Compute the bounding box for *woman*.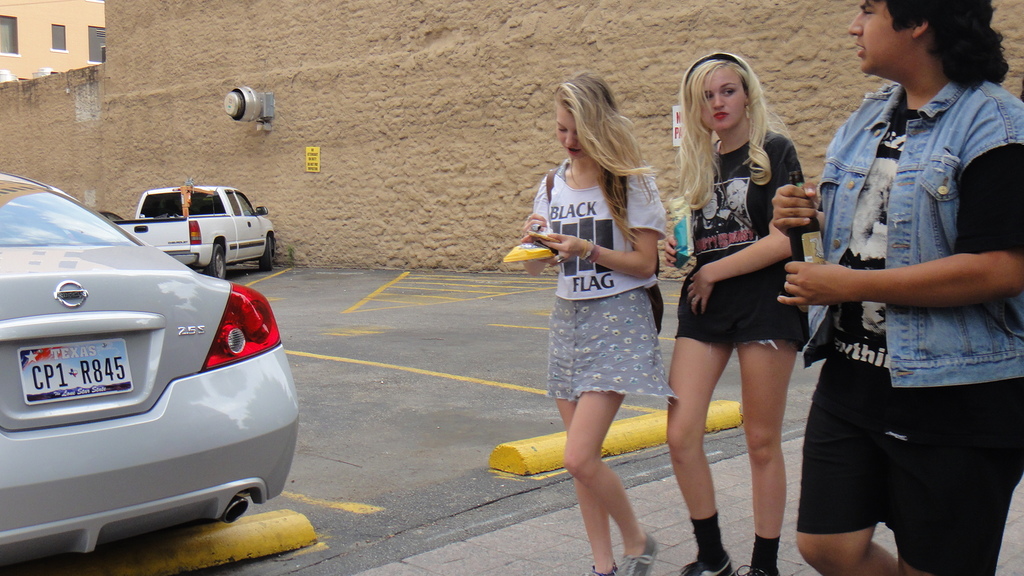
l=671, t=51, r=816, b=575.
